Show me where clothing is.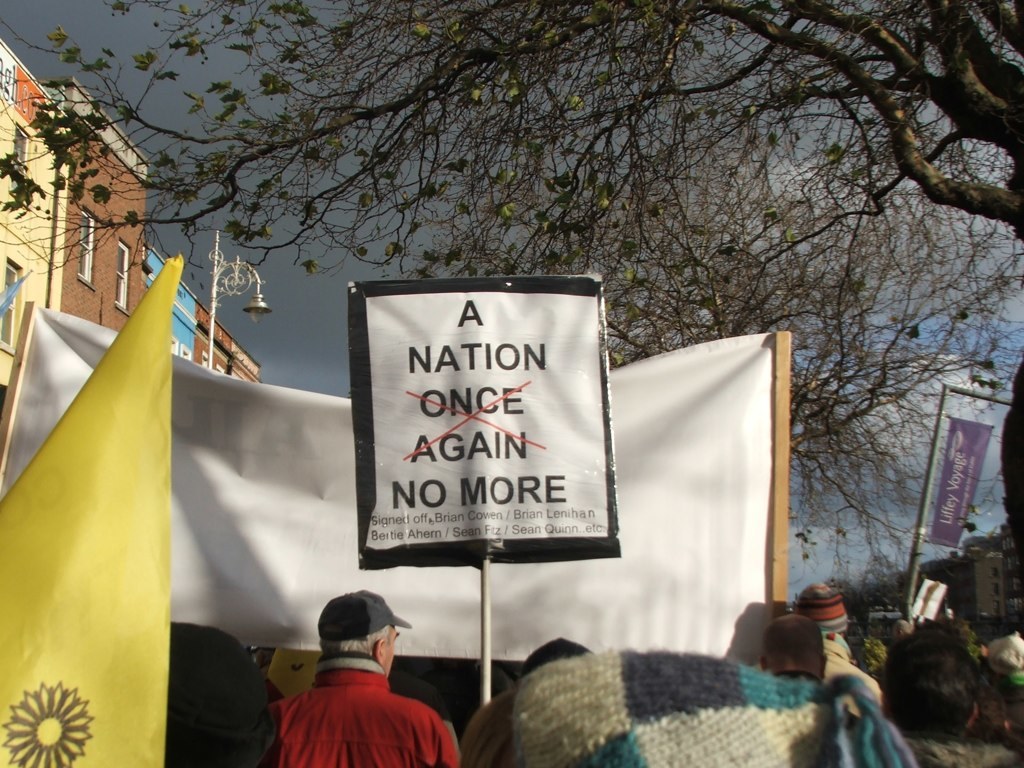
clothing is at Rect(260, 635, 445, 767).
